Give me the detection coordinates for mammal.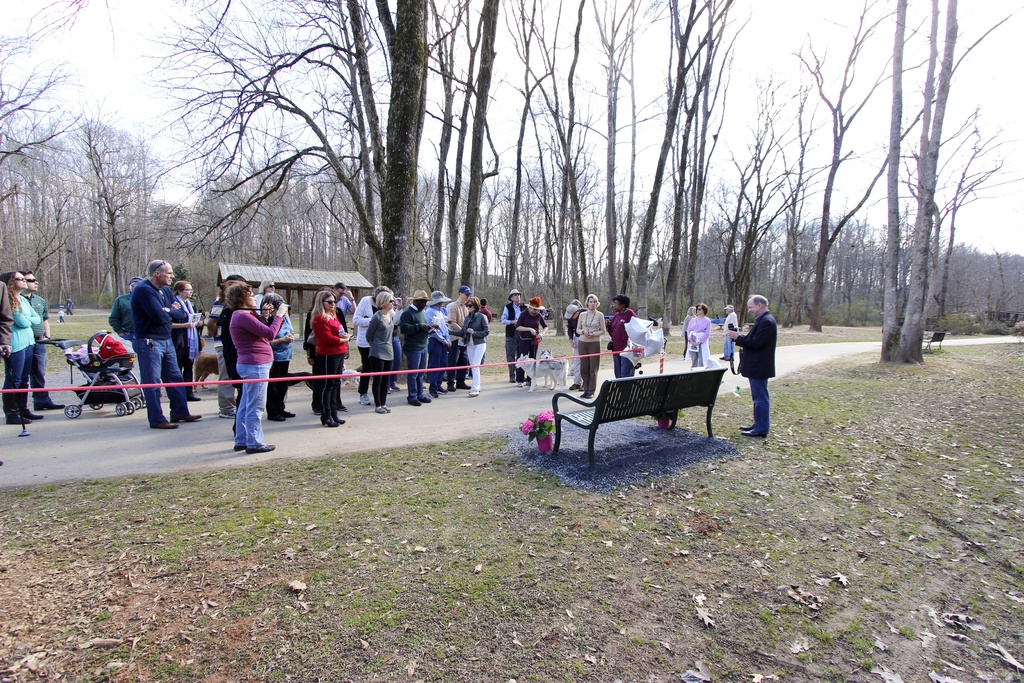
box(566, 295, 580, 305).
